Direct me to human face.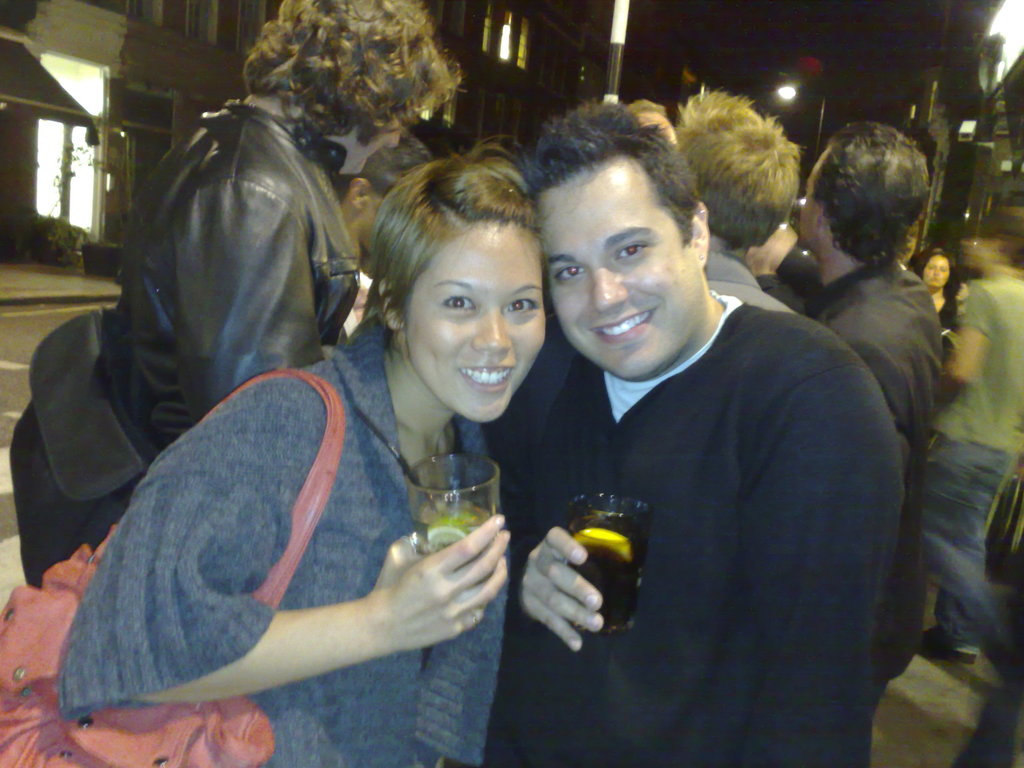
Direction: 798,144,829,246.
